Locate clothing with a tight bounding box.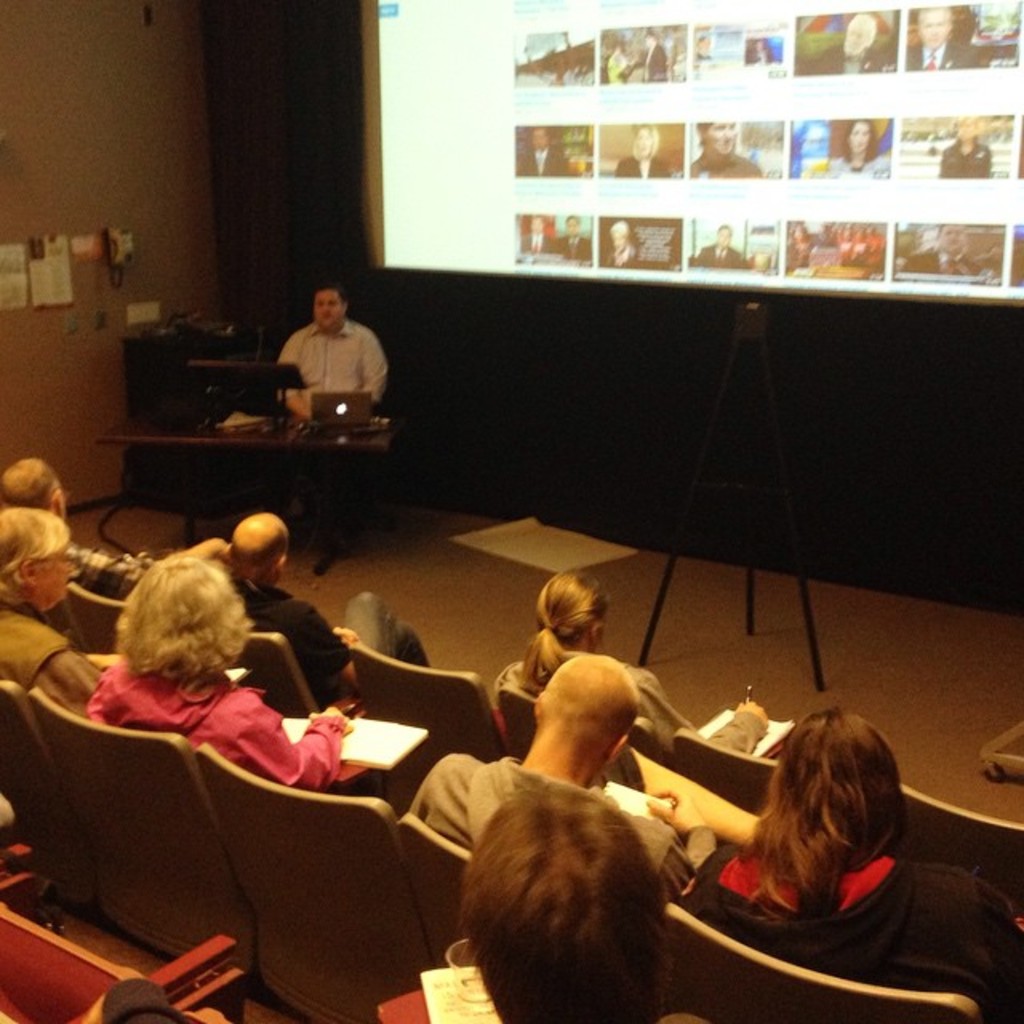
[685,240,752,275].
